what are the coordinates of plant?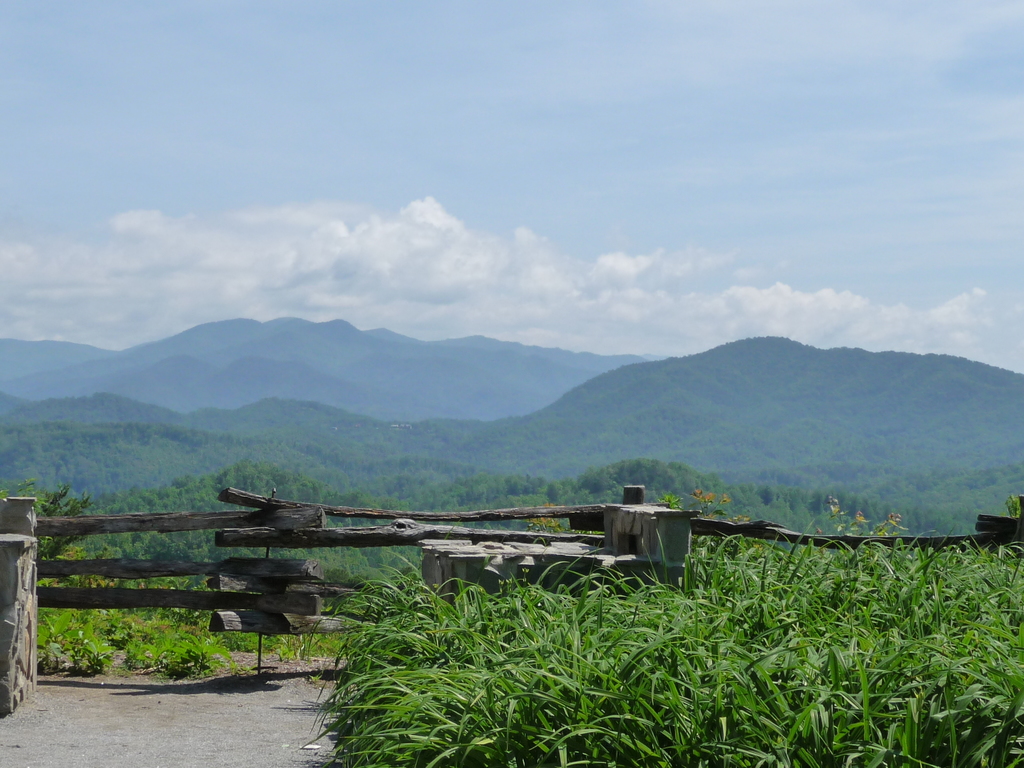
BBox(231, 664, 250, 681).
